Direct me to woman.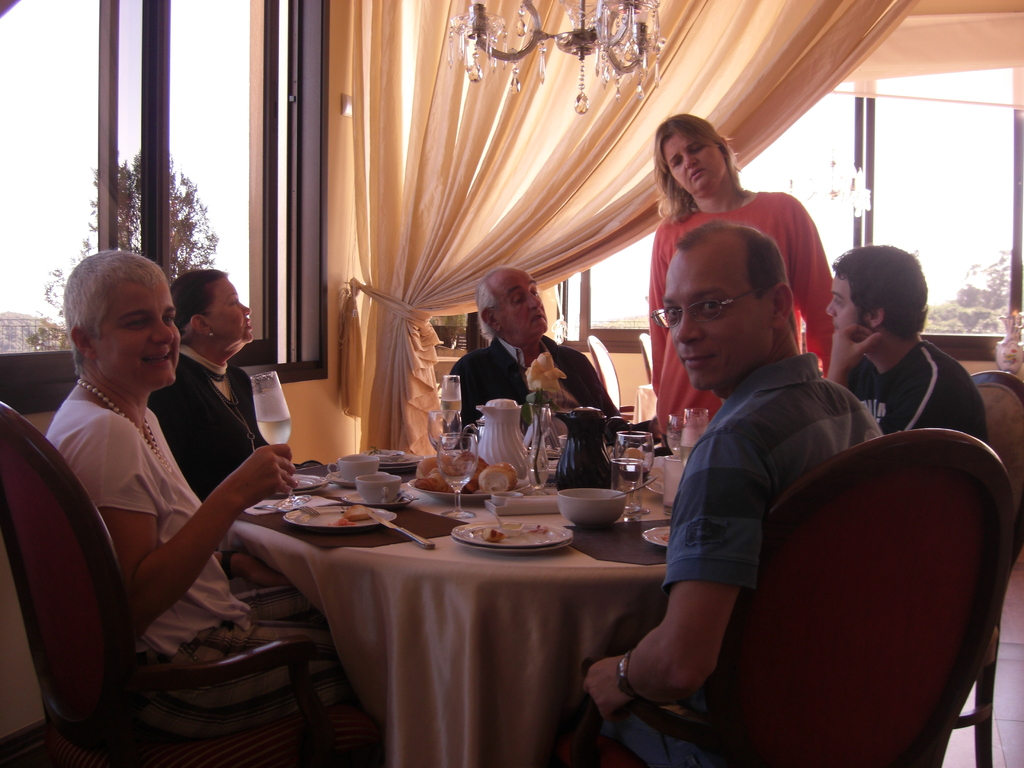
Direction: box=[645, 109, 839, 426].
